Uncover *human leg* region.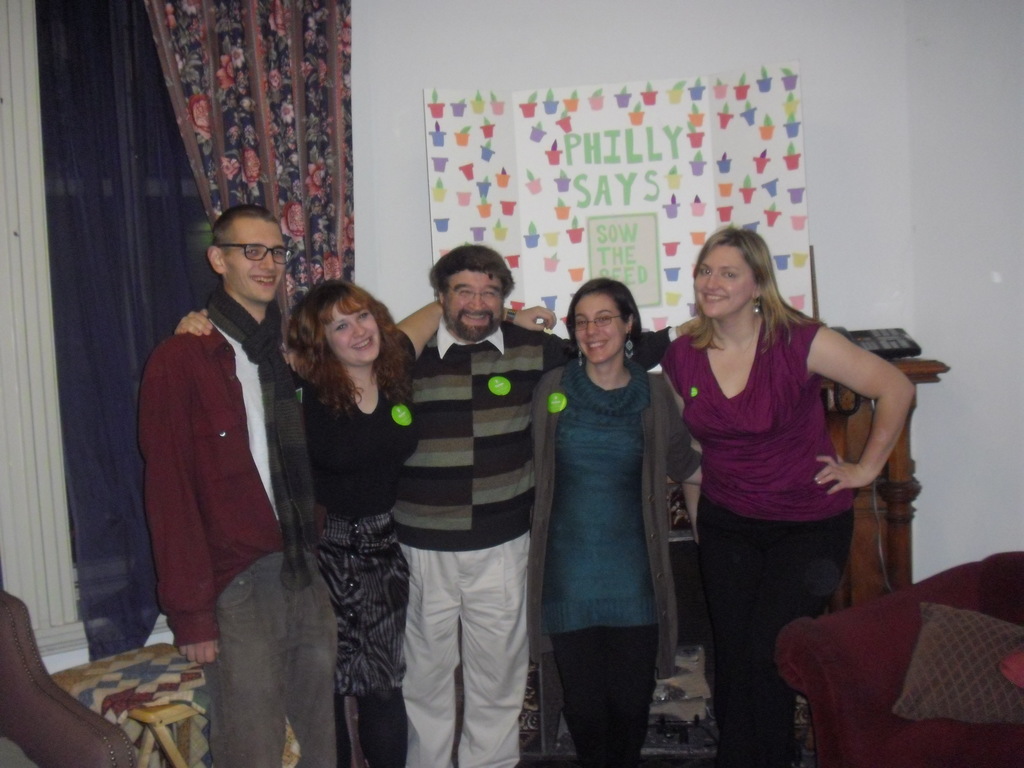
Uncovered: rect(406, 519, 460, 767).
